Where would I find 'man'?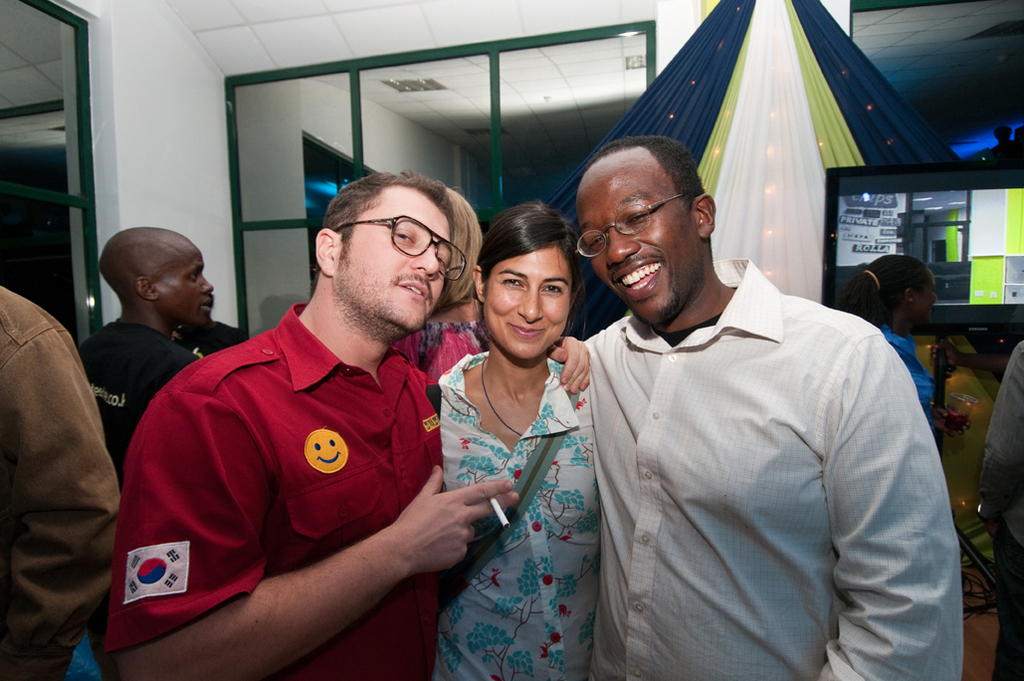
At 552:110:951:665.
